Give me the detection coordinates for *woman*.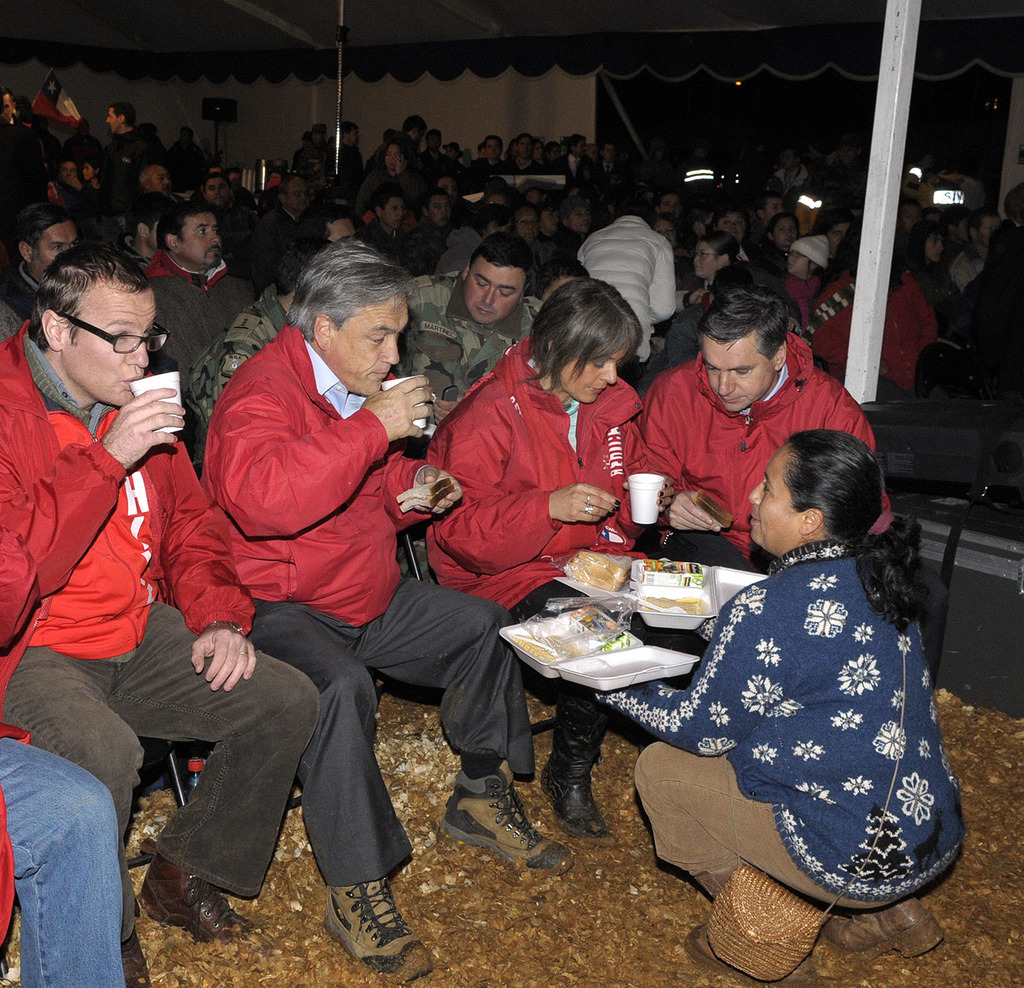
[420,275,725,866].
